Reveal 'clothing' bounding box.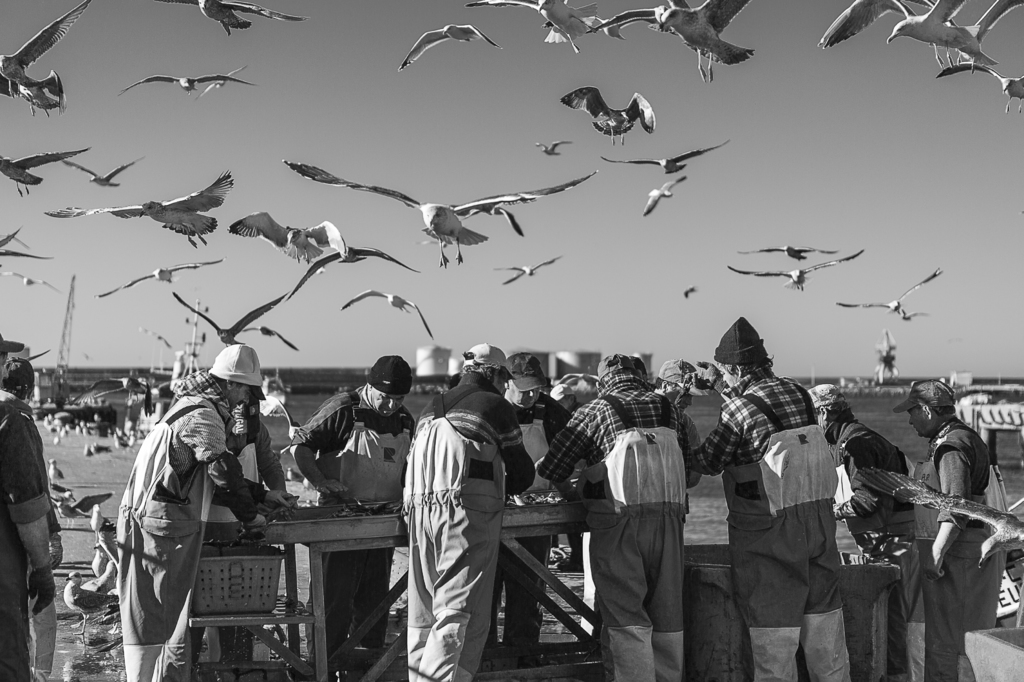
Revealed: [x1=394, y1=368, x2=517, y2=671].
